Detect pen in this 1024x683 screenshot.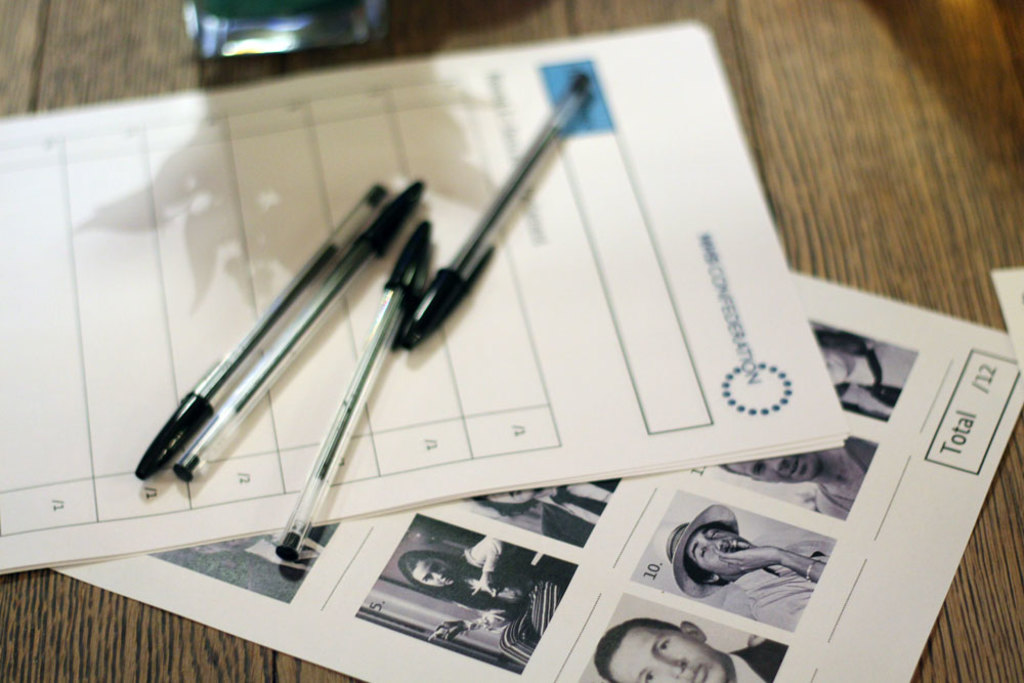
Detection: locate(272, 218, 432, 561).
